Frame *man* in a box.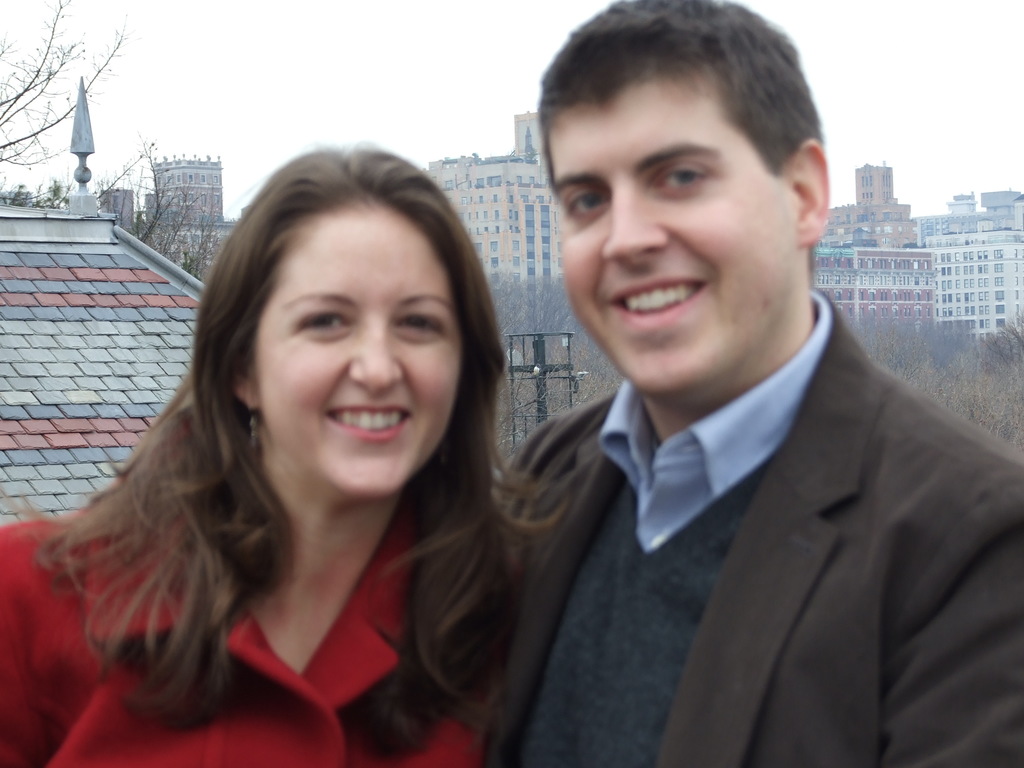
<bbox>417, 29, 1004, 767</bbox>.
